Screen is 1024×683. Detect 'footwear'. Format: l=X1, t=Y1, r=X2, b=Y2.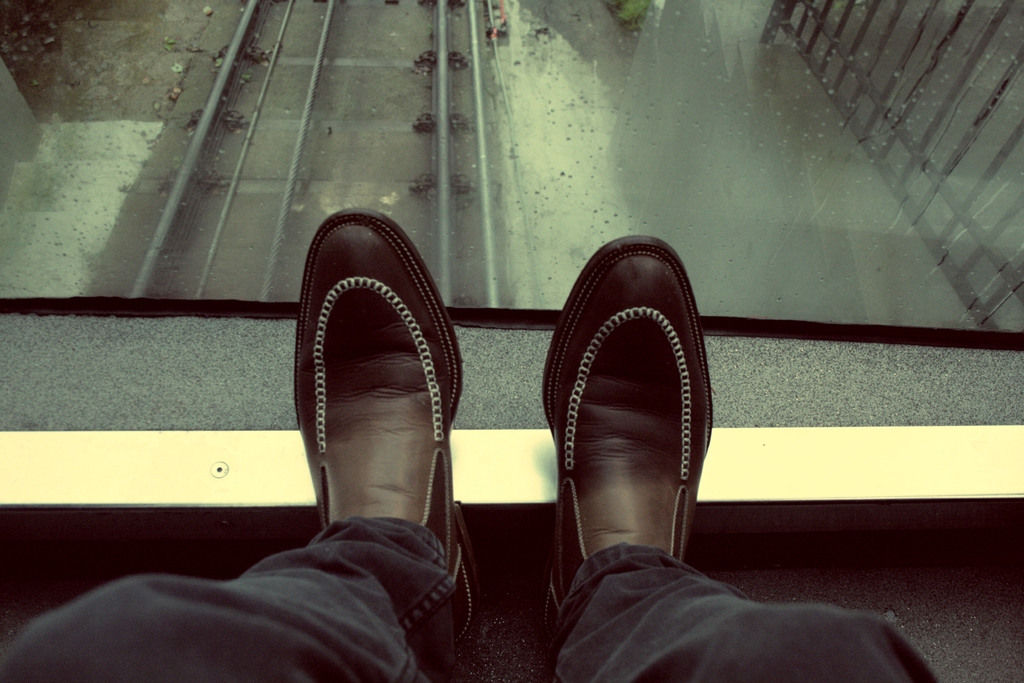
l=285, t=197, r=504, b=642.
